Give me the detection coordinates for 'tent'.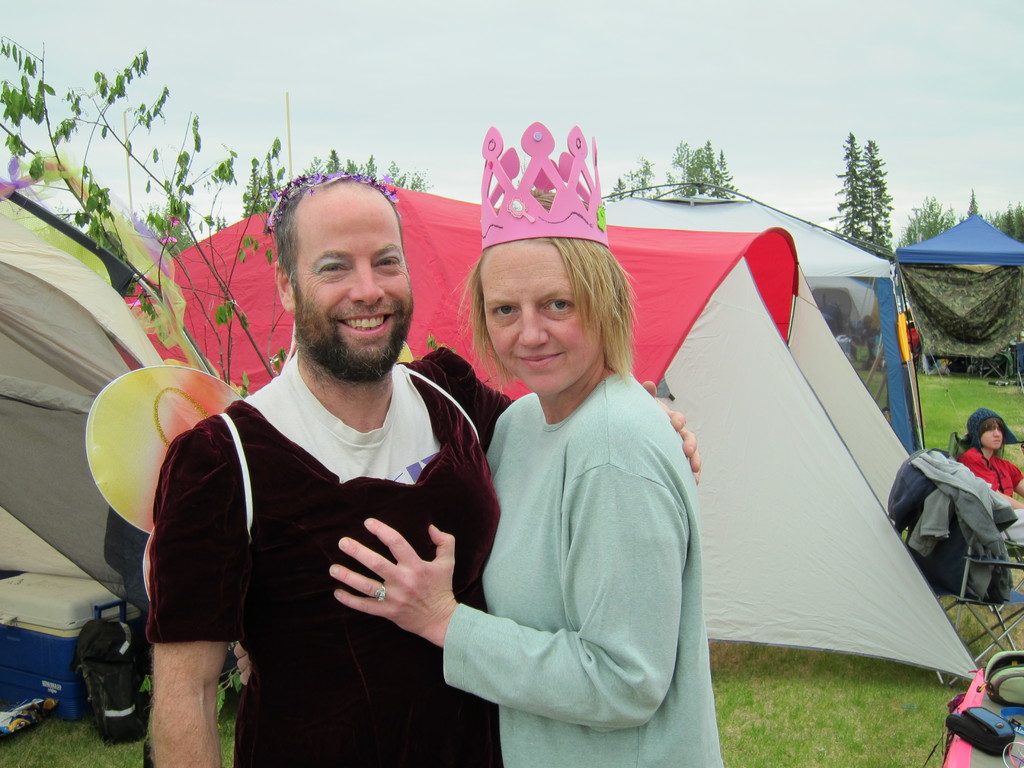
600, 179, 964, 452.
